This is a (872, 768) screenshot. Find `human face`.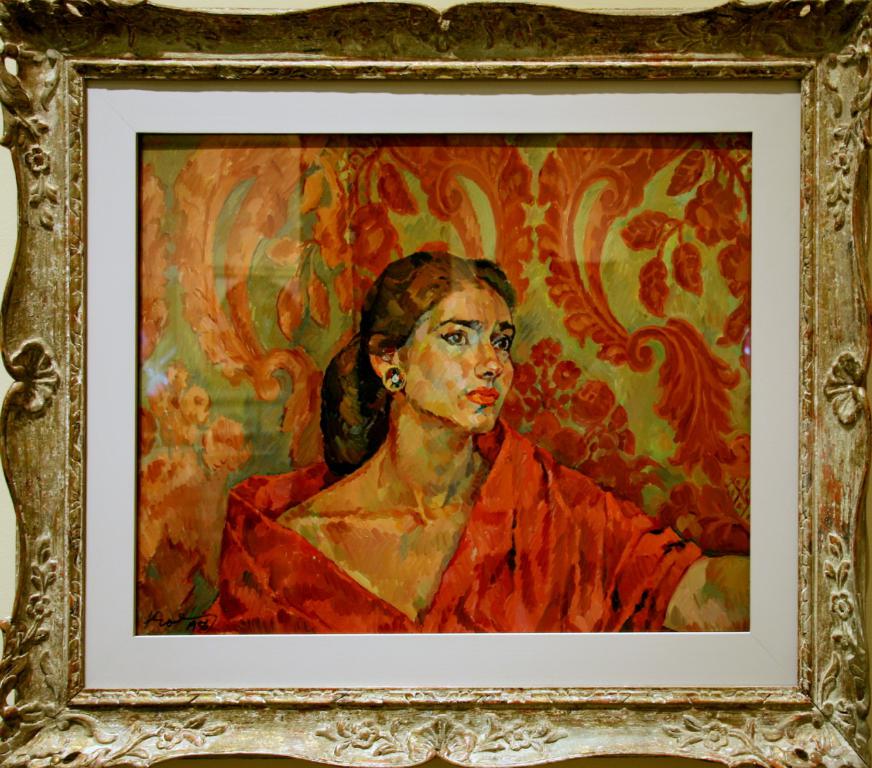
Bounding box: detection(401, 284, 516, 430).
